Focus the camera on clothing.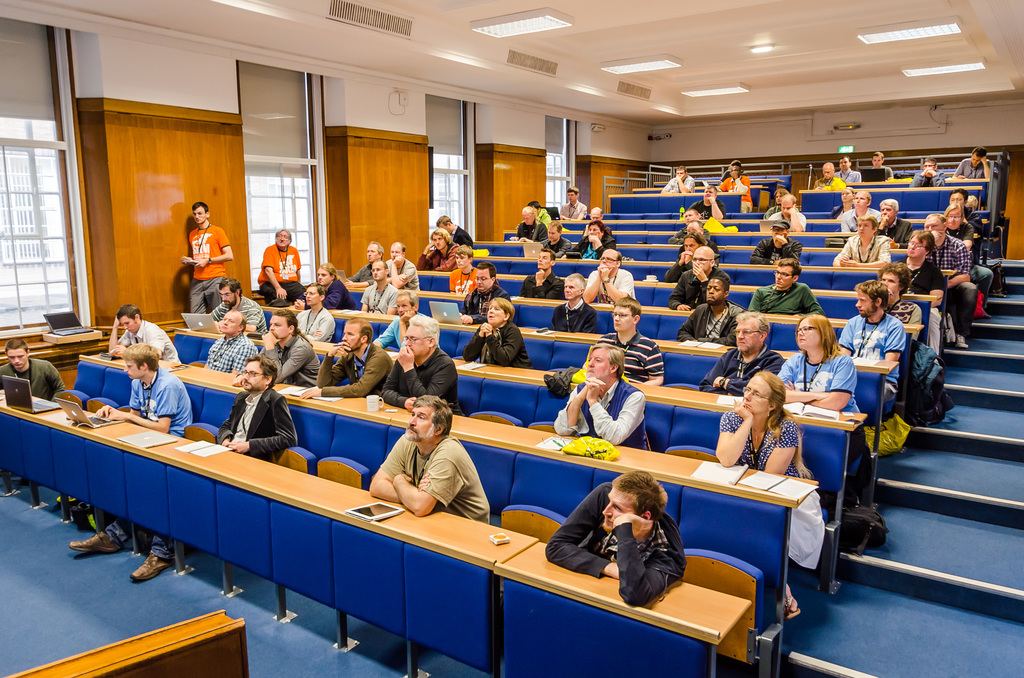
Focus region: {"left": 545, "top": 484, "right": 685, "bottom": 617}.
